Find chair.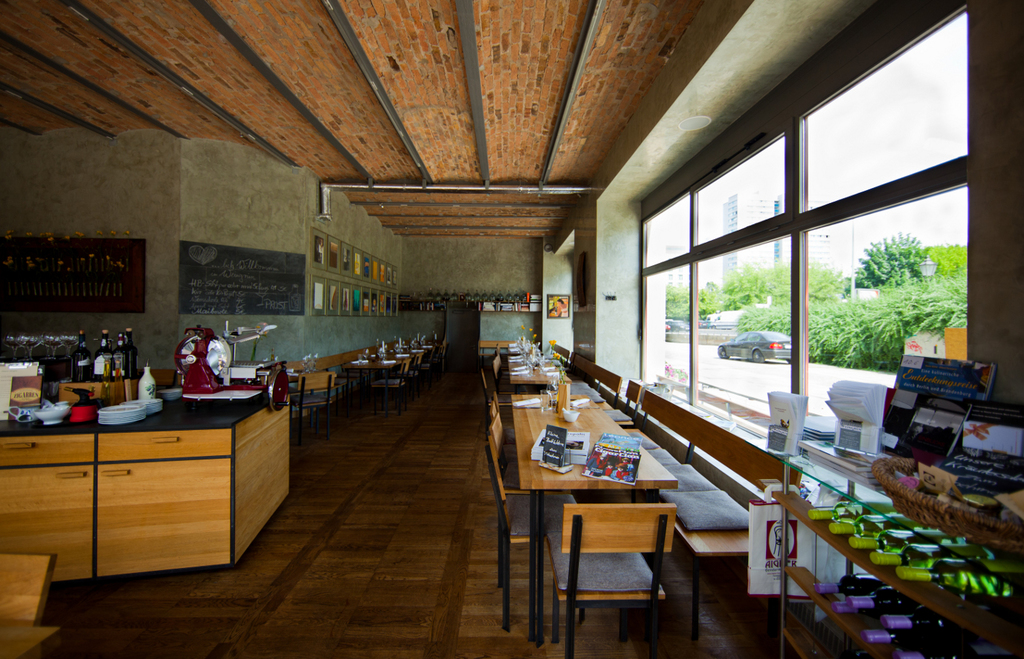
<box>548,503,675,658</box>.
